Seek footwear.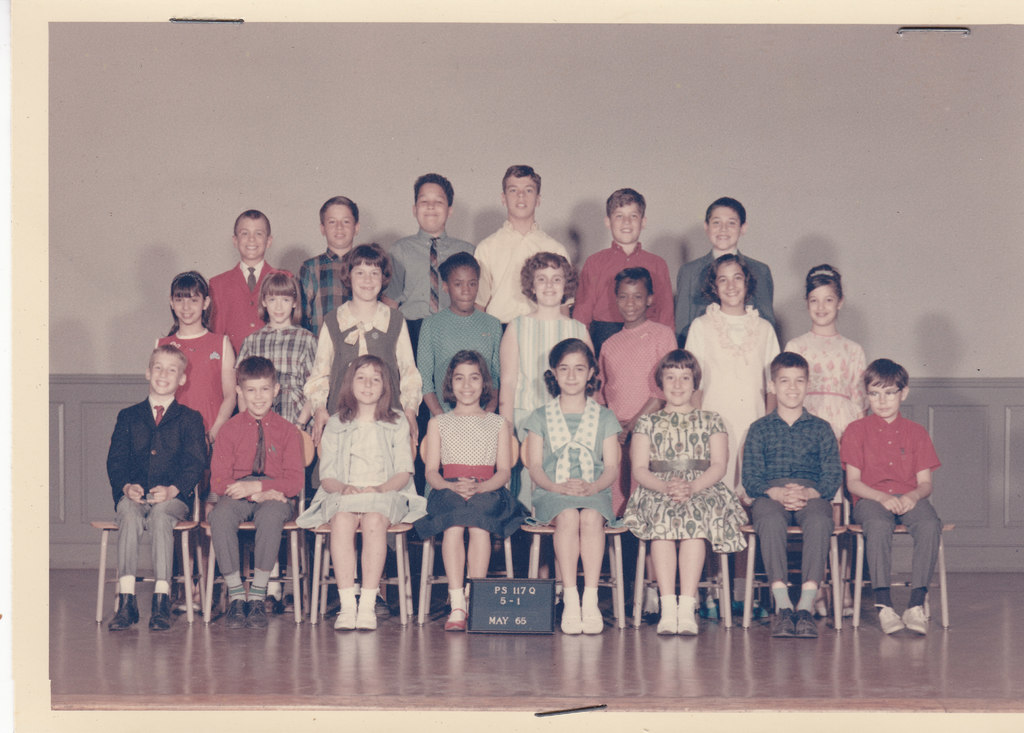
box(817, 588, 834, 616).
